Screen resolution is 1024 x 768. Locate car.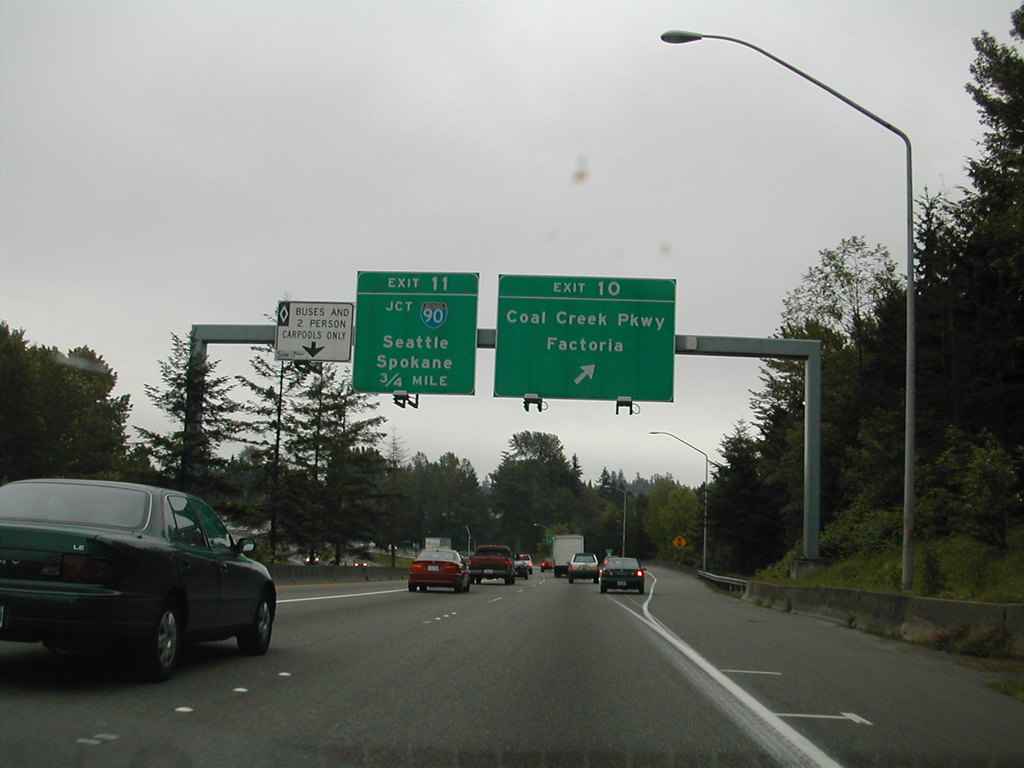
Rect(514, 554, 532, 573).
